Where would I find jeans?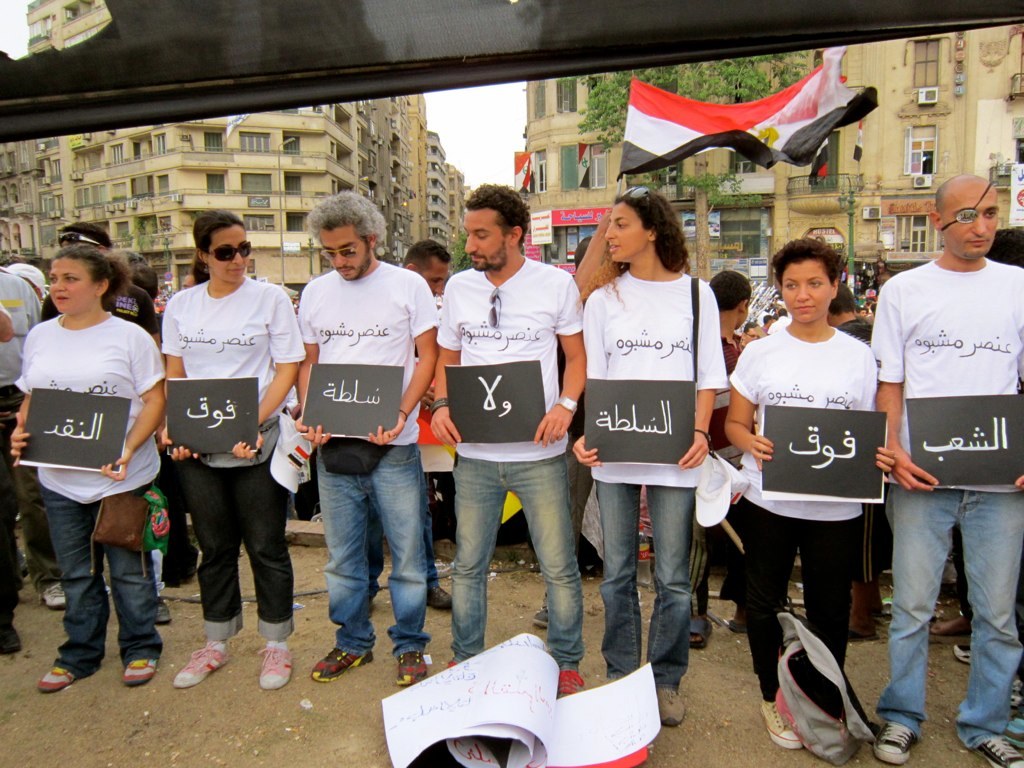
At (447,452,584,679).
